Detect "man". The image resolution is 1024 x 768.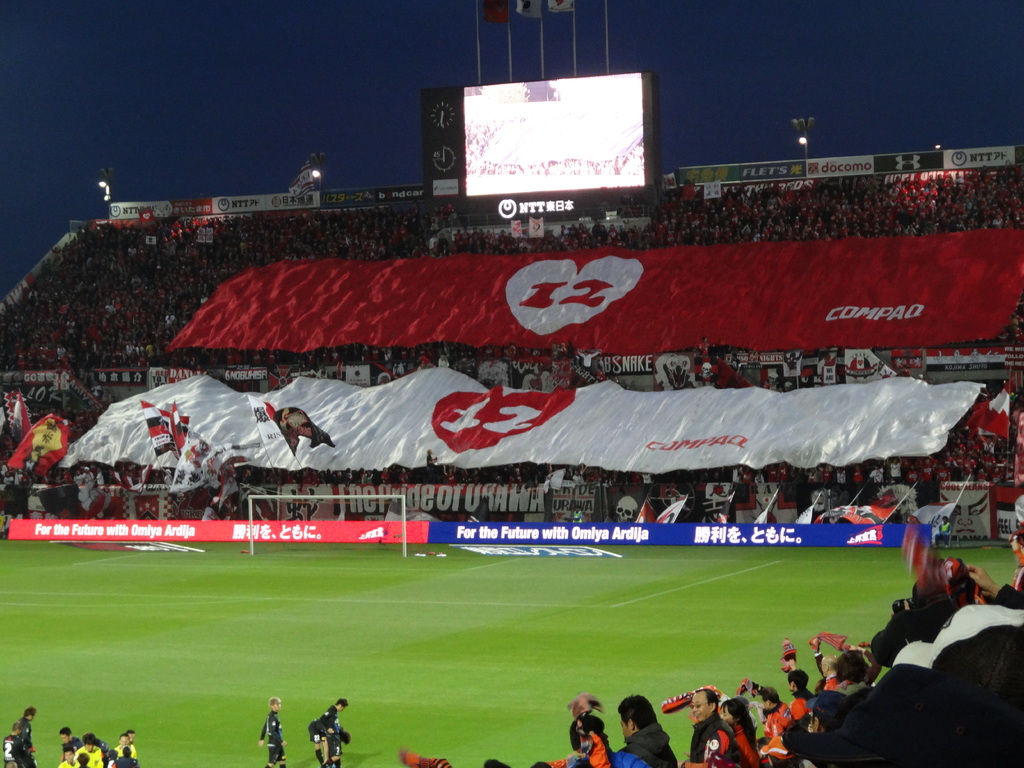
[left=76, top=753, right=91, bottom=767].
